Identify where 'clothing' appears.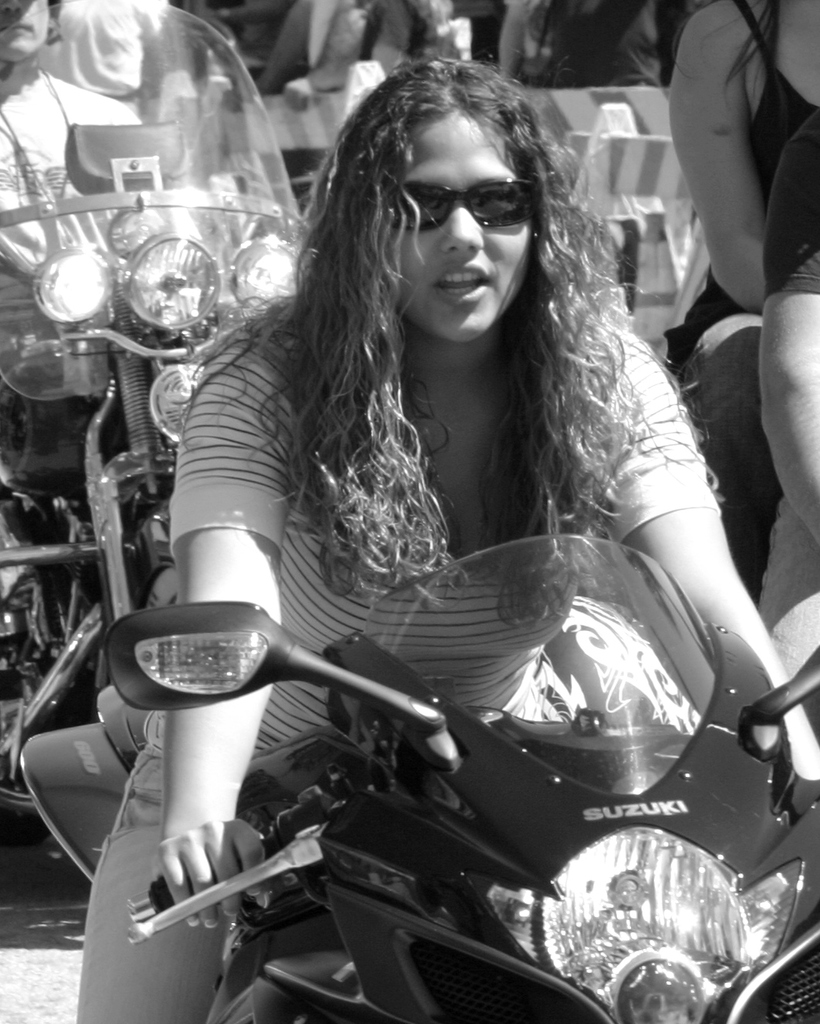
Appears at <bbox>42, 0, 177, 98</bbox>.
